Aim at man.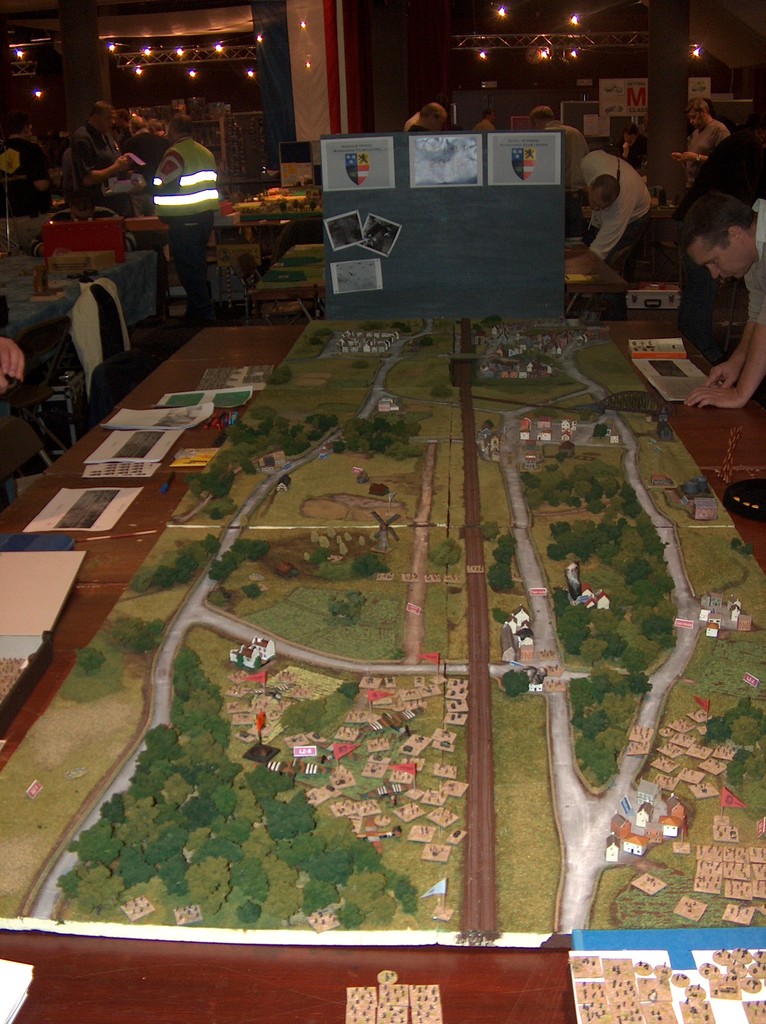
Aimed at 0:106:64:218.
